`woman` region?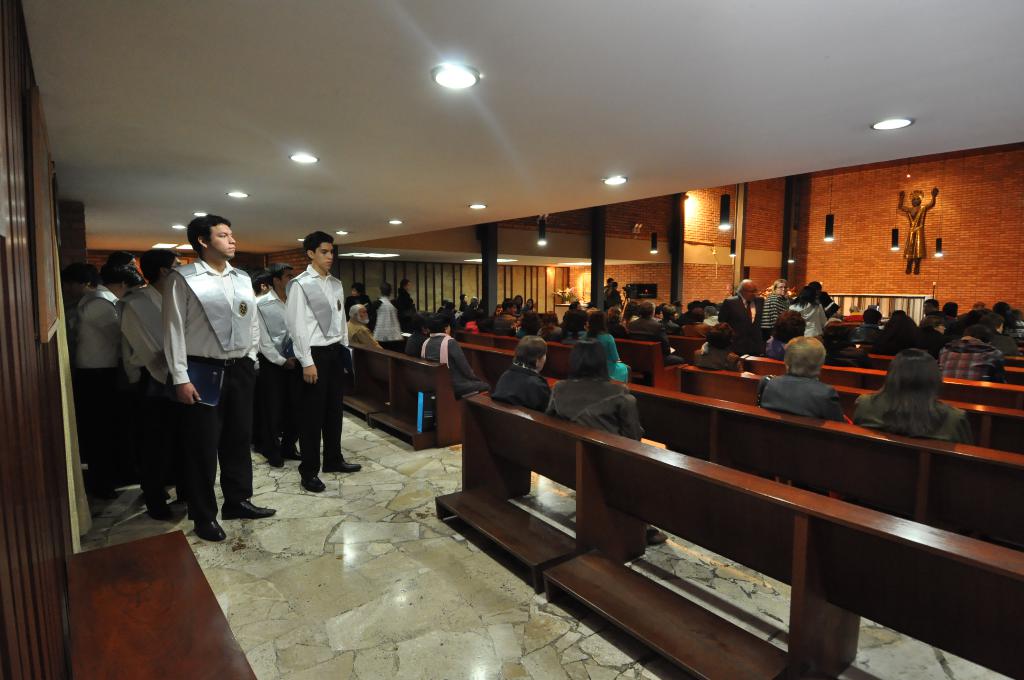
detection(697, 324, 737, 371)
